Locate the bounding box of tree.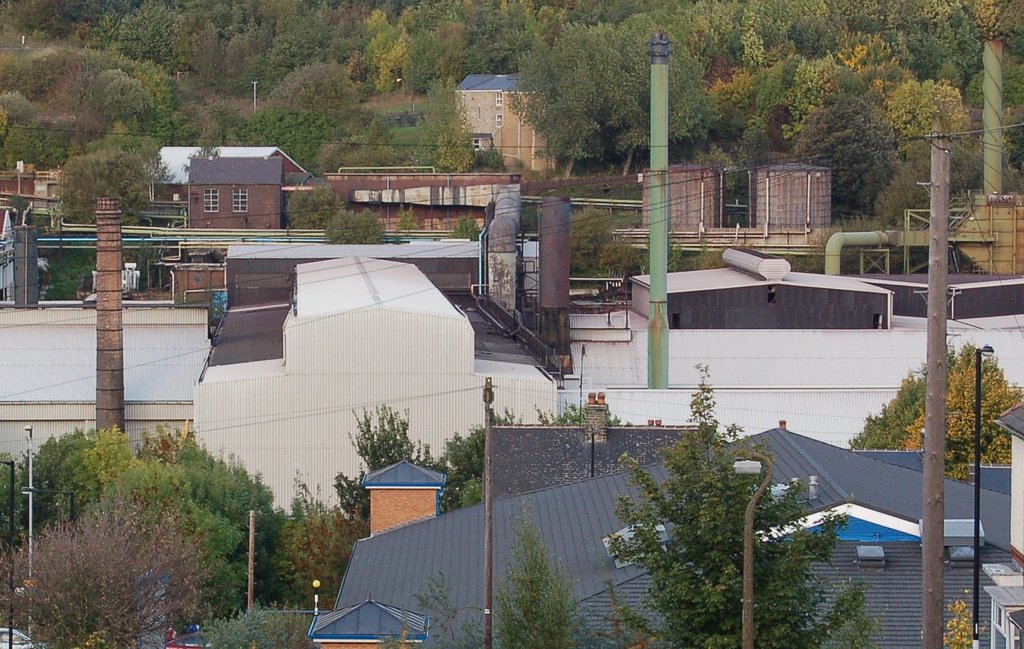
Bounding box: box(378, 503, 602, 648).
